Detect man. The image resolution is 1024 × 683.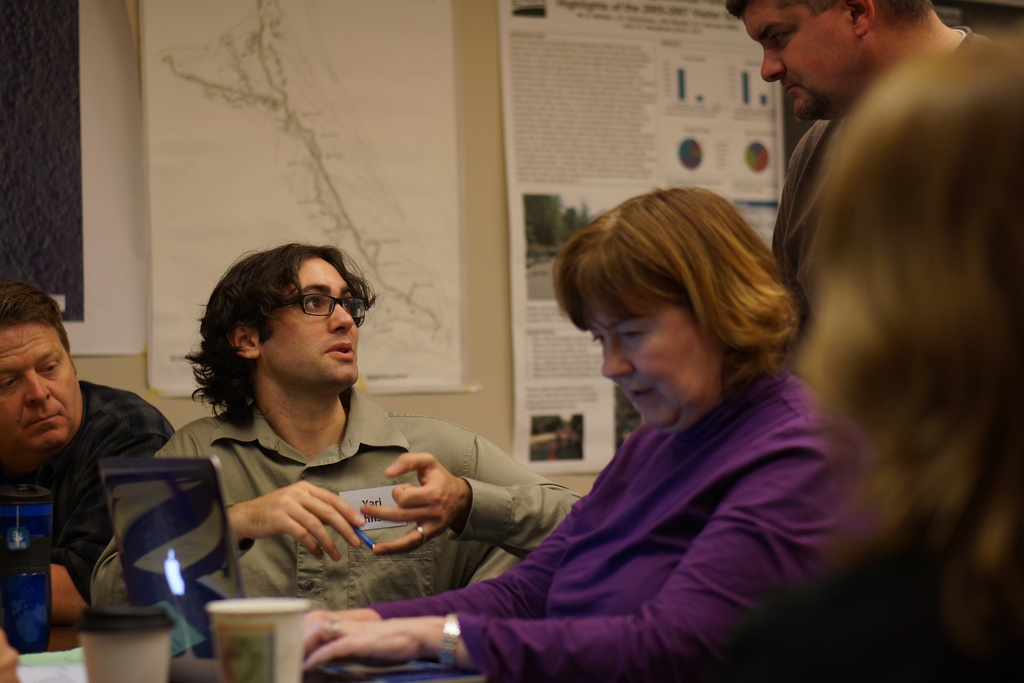
bbox(0, 282, 170, 682).
